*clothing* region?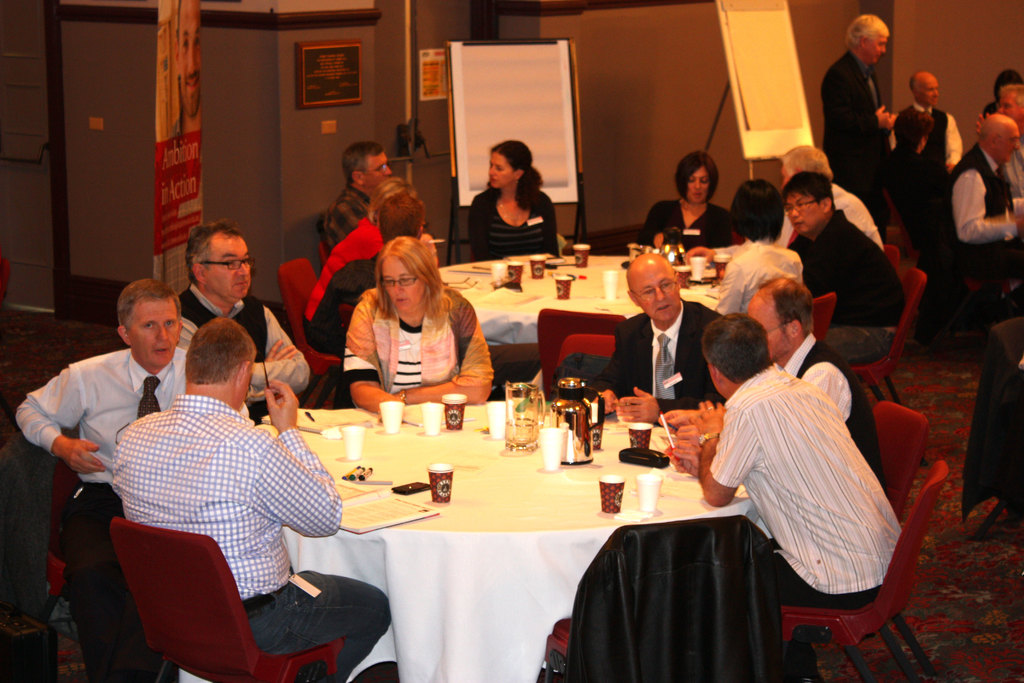
Rect(14, 349, 211, 682)
